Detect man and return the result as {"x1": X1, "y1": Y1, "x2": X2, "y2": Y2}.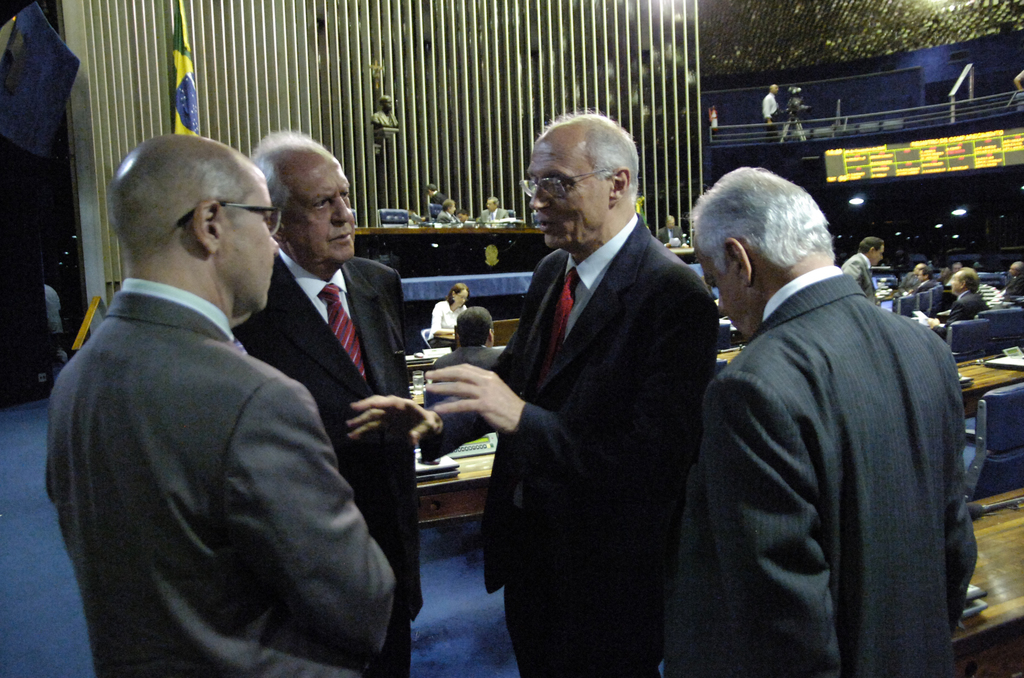
{"x1": 900, "y1": 264, "x2": 922, "y2": 289}.
